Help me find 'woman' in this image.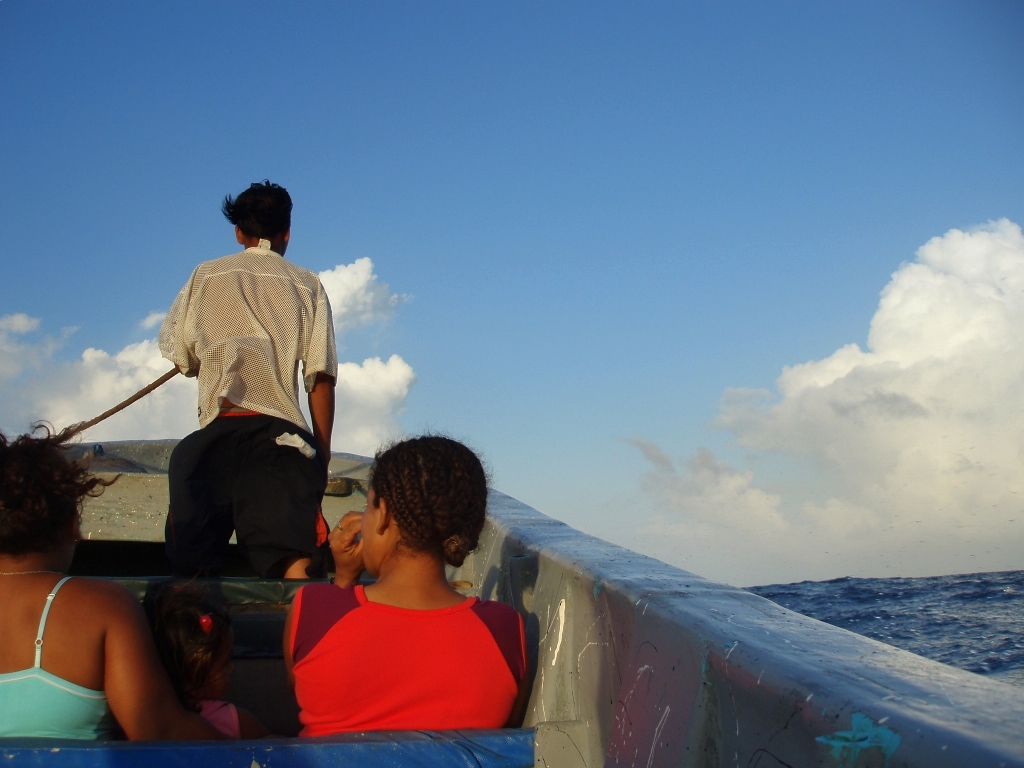
Found it: 0/403/205/755.
